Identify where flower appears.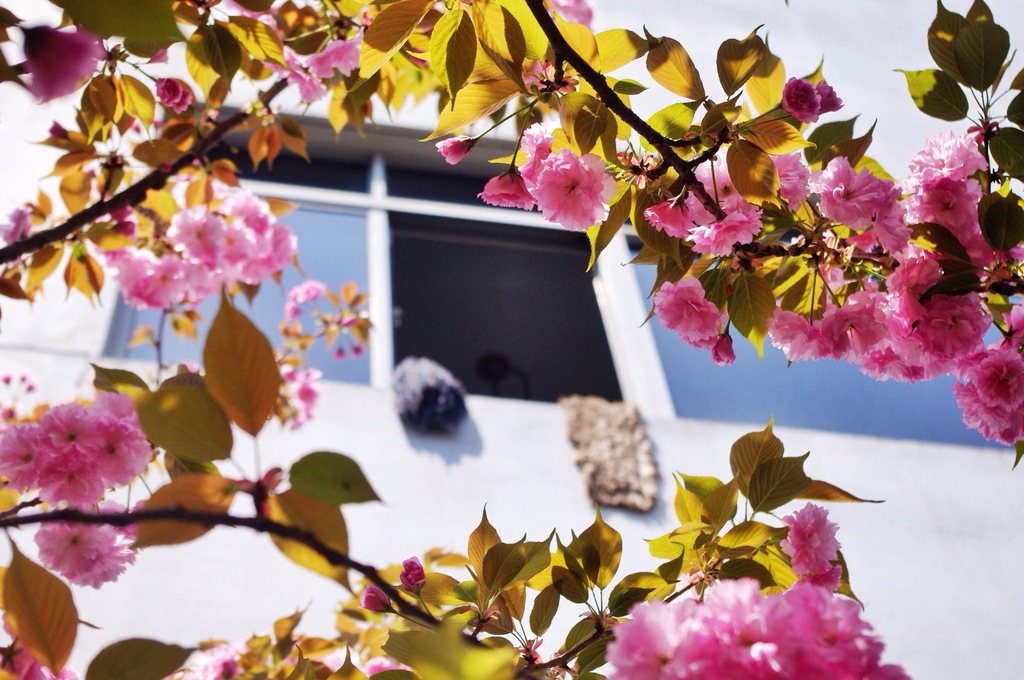
Appears at 35,517,115,572.
